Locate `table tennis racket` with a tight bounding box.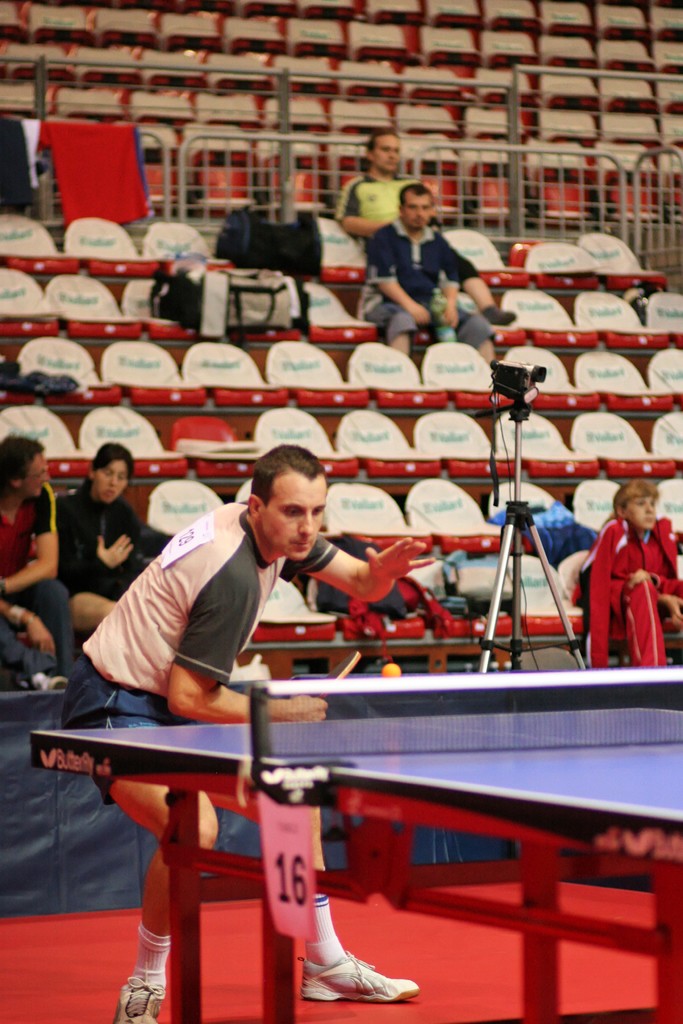
[308, 652, 362, 700].
